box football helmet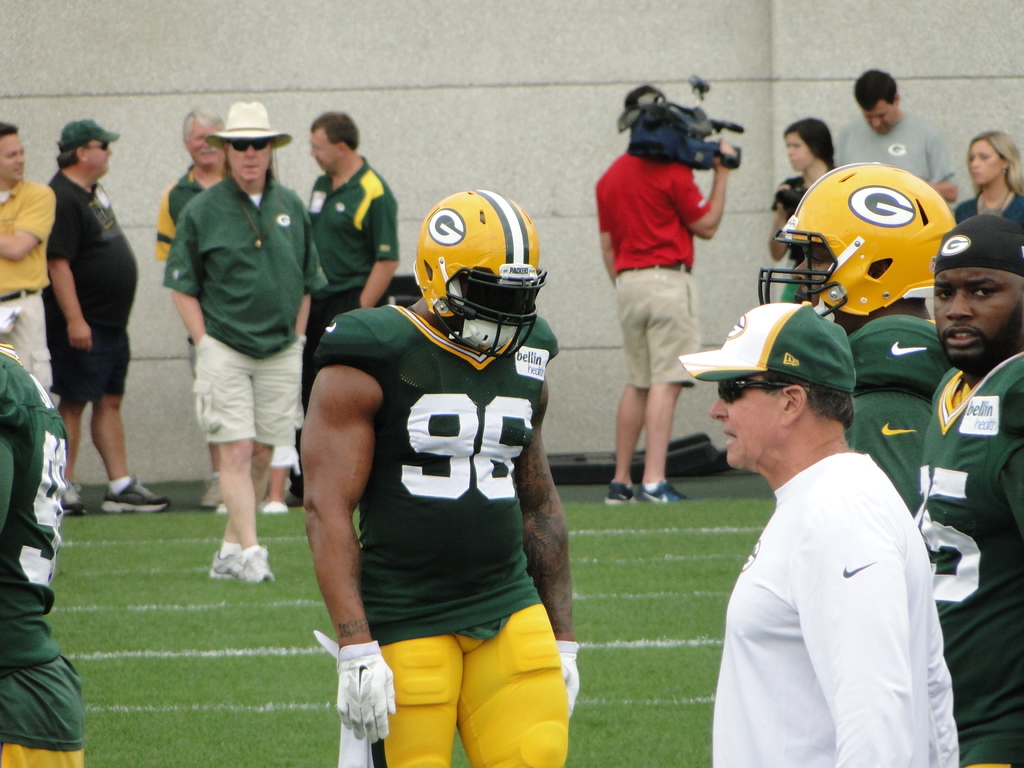
Rect(412, 188, 547, 359)
